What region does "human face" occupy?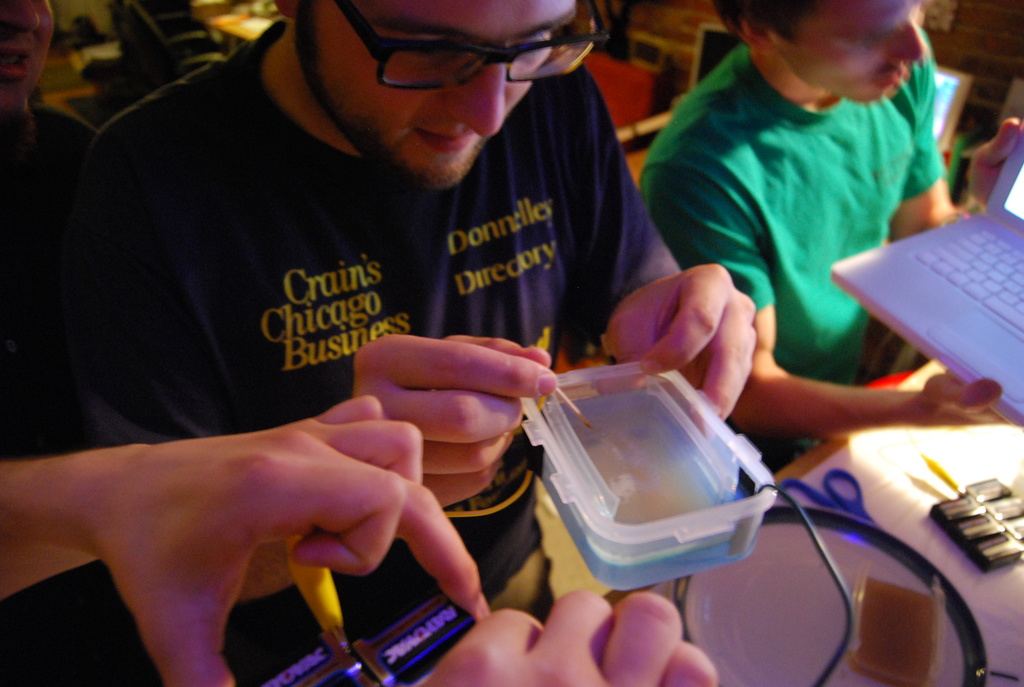
[x1=774, y1=0, x2=927, y2=106].
